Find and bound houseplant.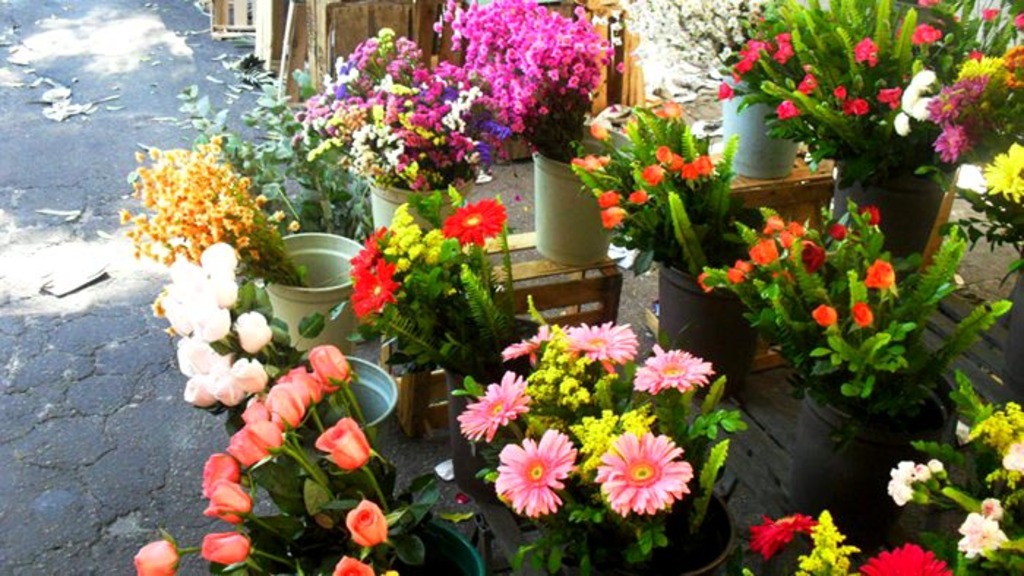
Bound: bbox=[889, 367, 1023, 575].
